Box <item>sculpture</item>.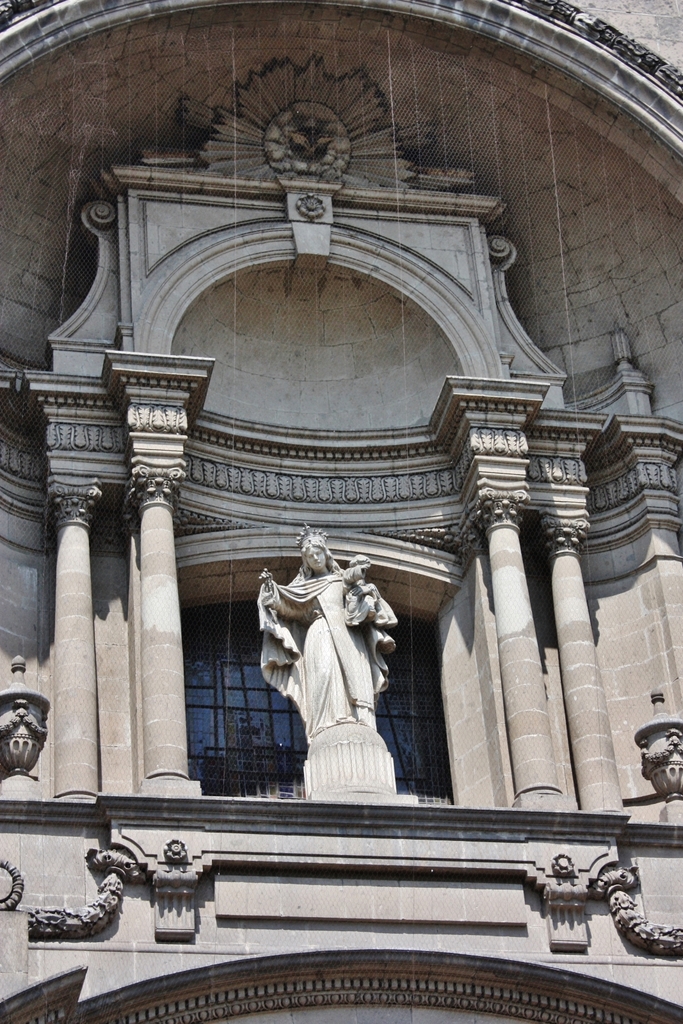
x1=247, y1=544, x2=406, y2=799.
